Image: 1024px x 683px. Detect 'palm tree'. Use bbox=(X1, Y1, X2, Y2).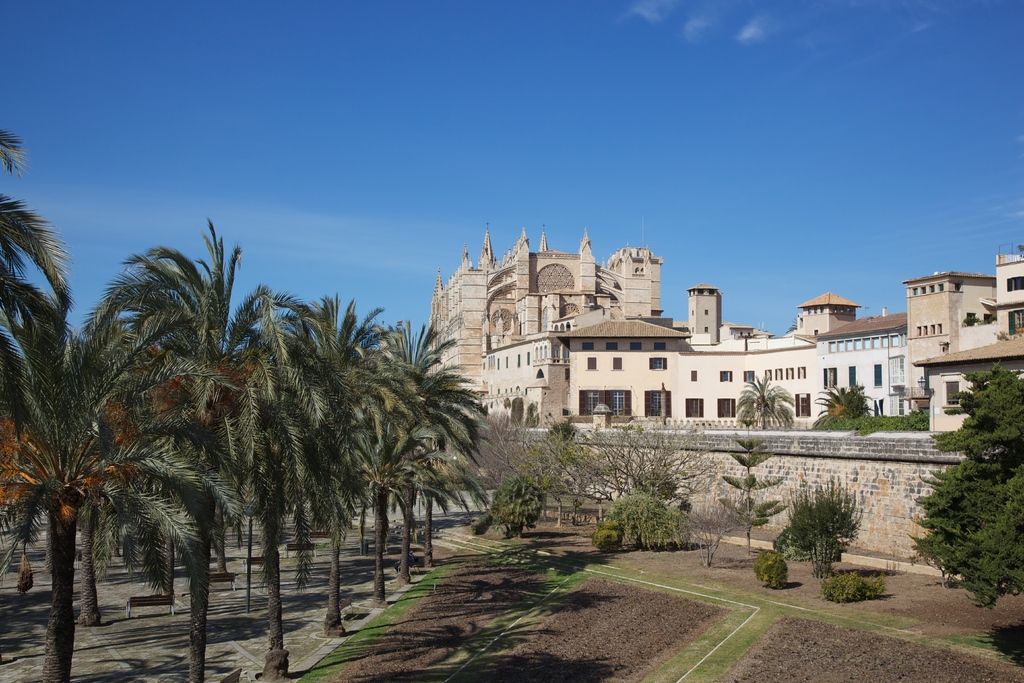
bbox=(802, 370, 868, 436).
